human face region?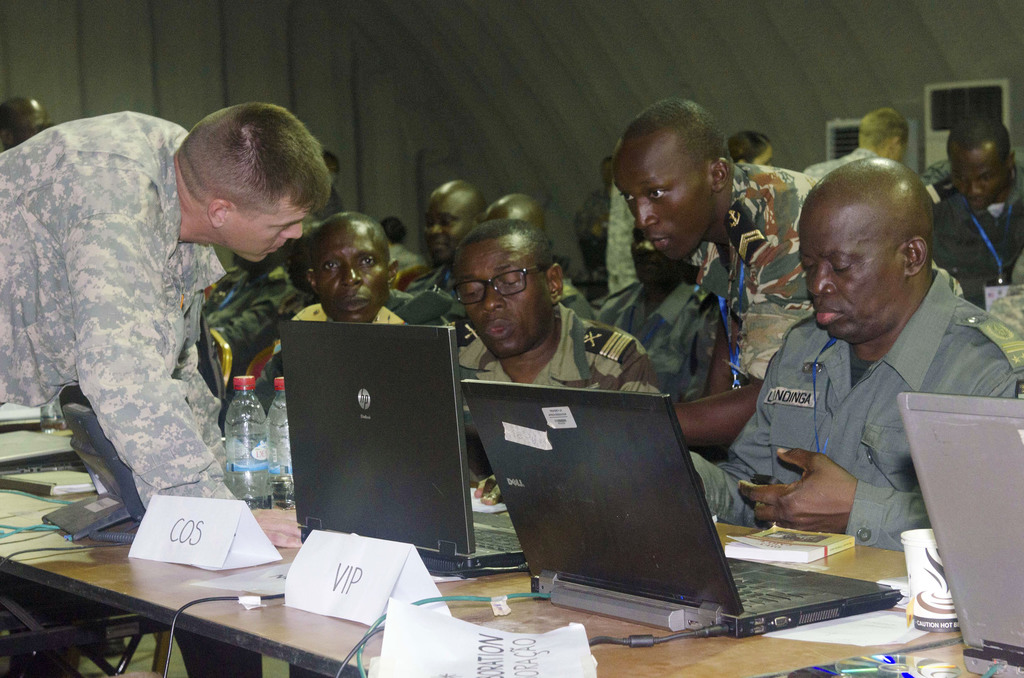
crop(634, 225, 679, 282)
